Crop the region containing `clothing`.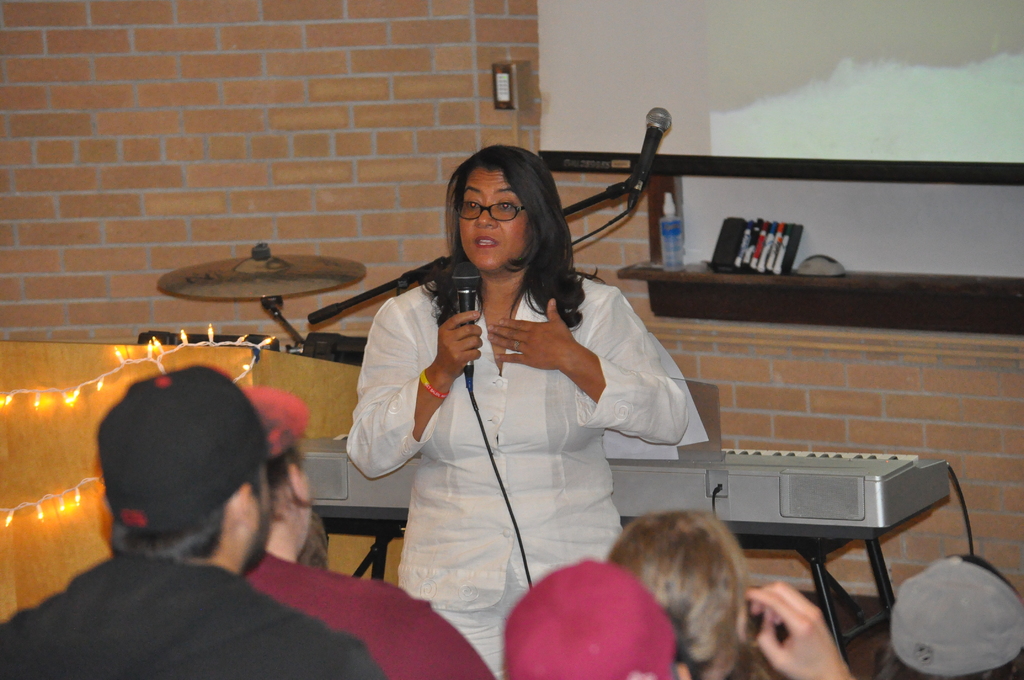
Crop region: l=0, t=538, r=390, b=679.
